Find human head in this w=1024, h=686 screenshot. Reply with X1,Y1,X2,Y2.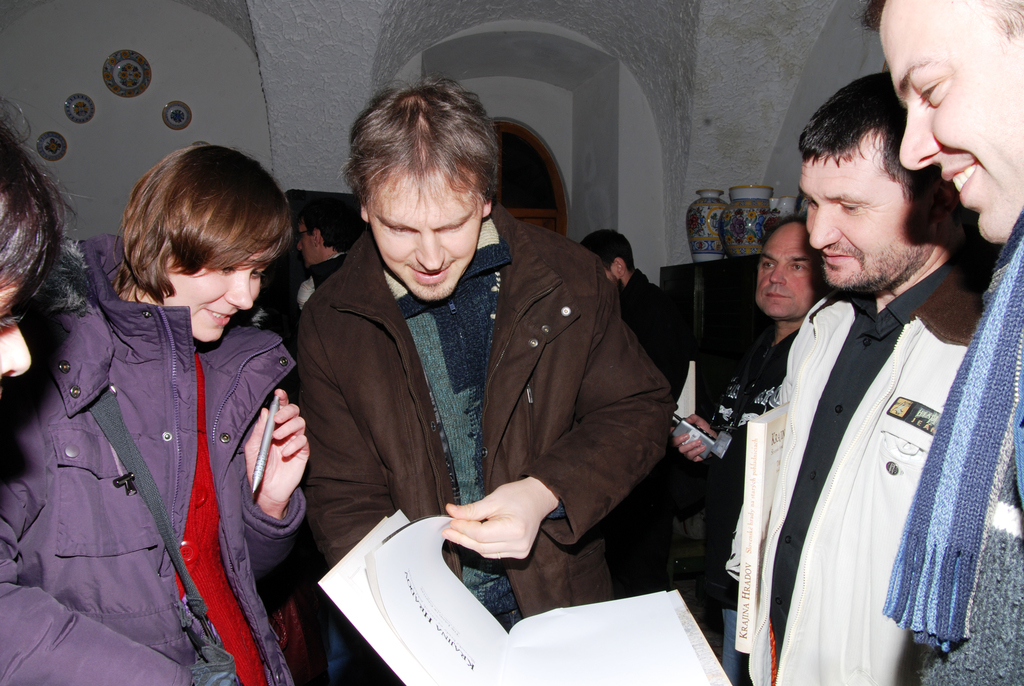
756,217,829,327.
